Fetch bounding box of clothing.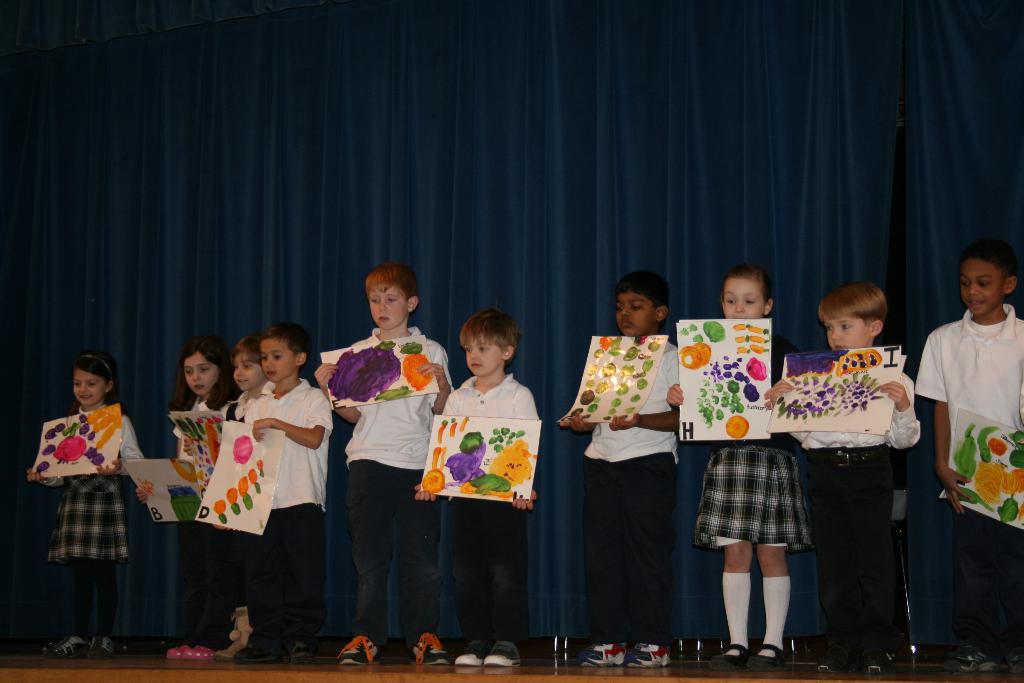
Bbox: box=[24, 416, 152, 587].
